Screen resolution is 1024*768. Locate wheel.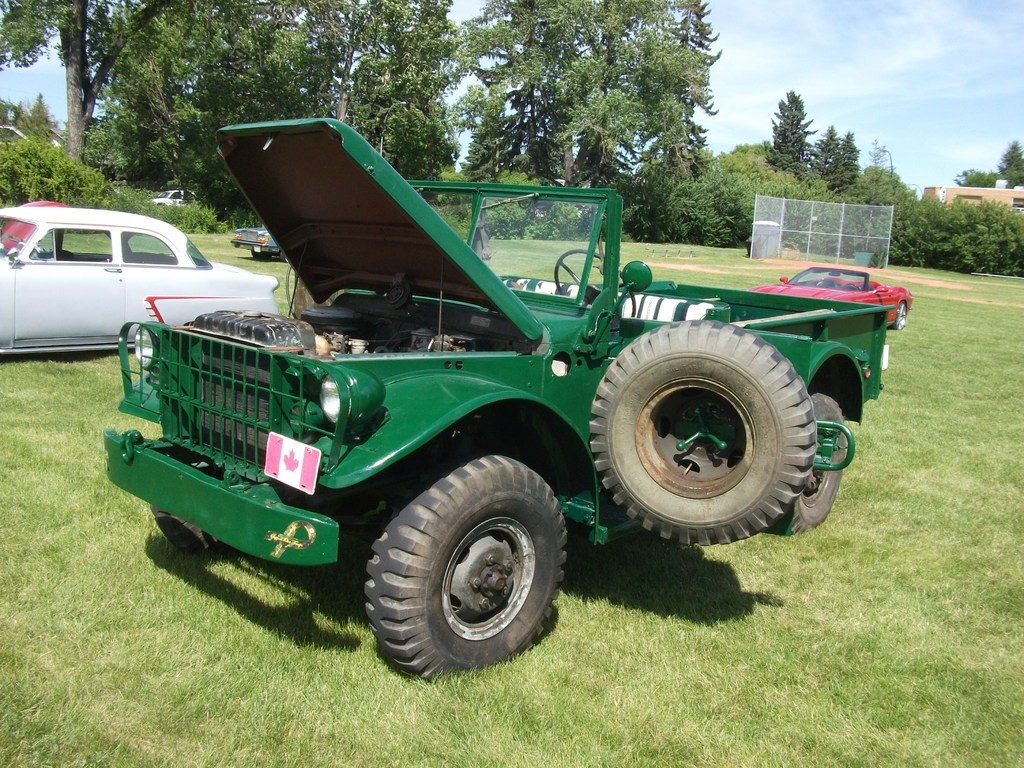
[361,445,570,683].
